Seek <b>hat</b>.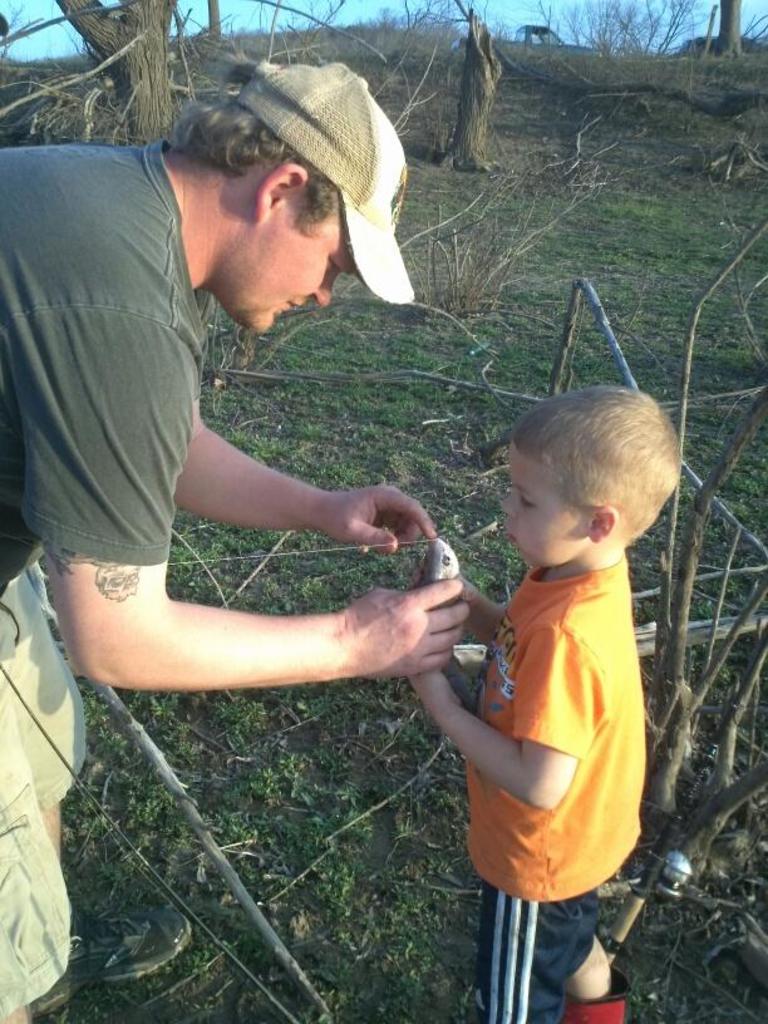
(231,60,420,304).
